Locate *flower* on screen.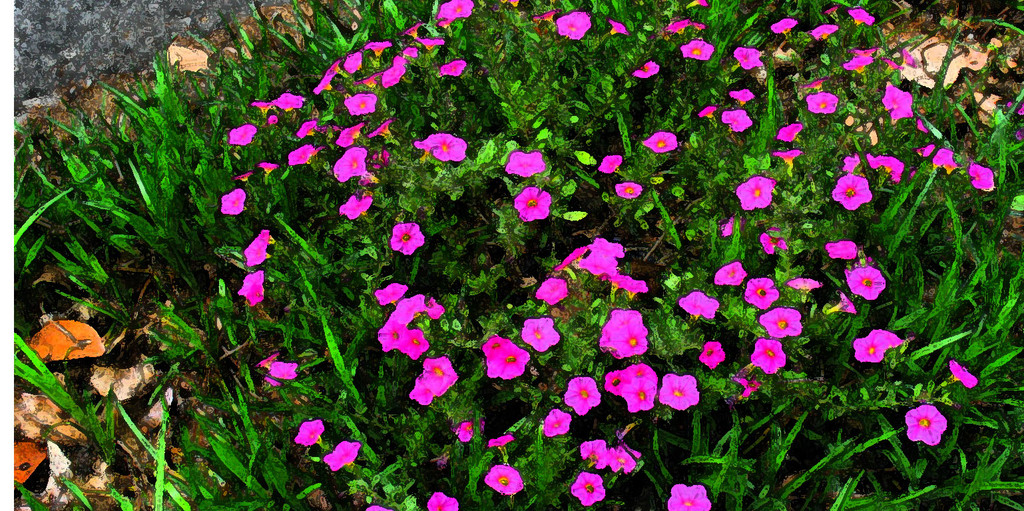
On screen at Rect(244, 231, 270, 263).
